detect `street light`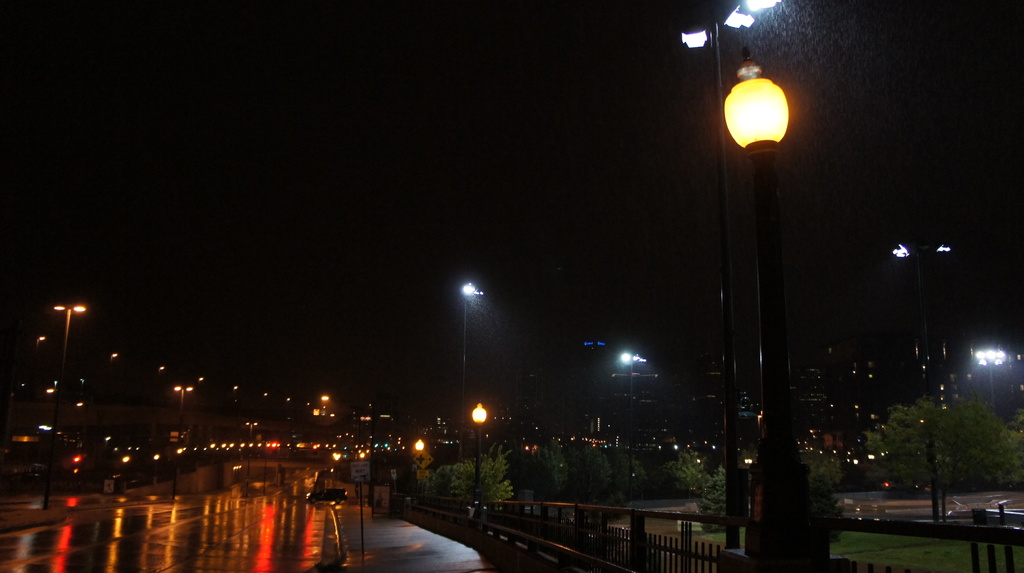
locate(243, 417, 266, 436)
